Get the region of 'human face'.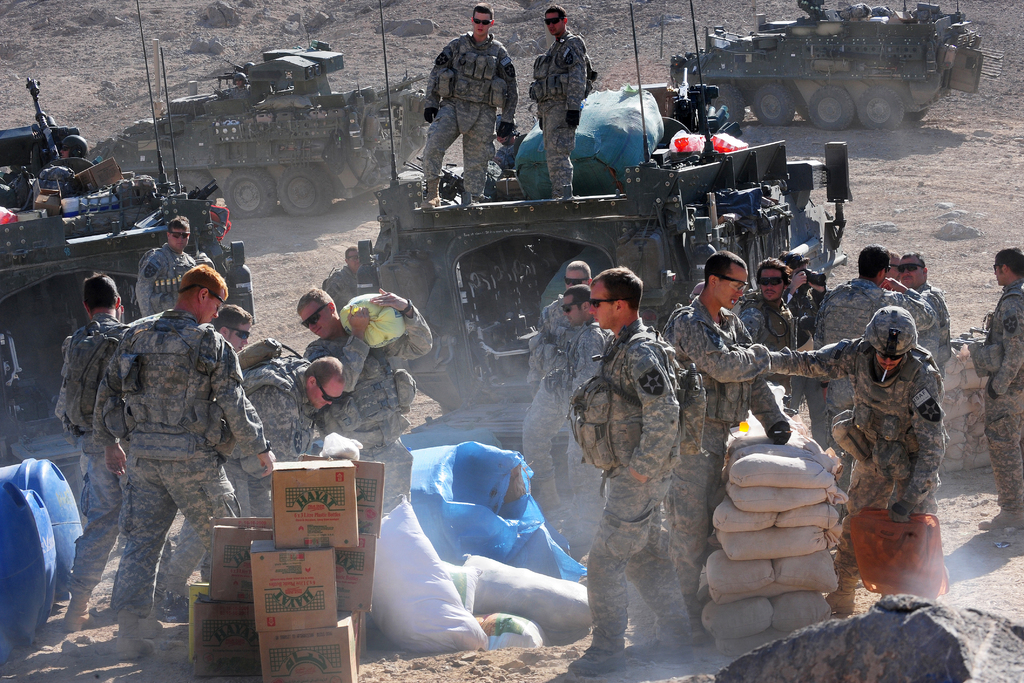
x1=564 y1=295 x2=583 y2=329.
